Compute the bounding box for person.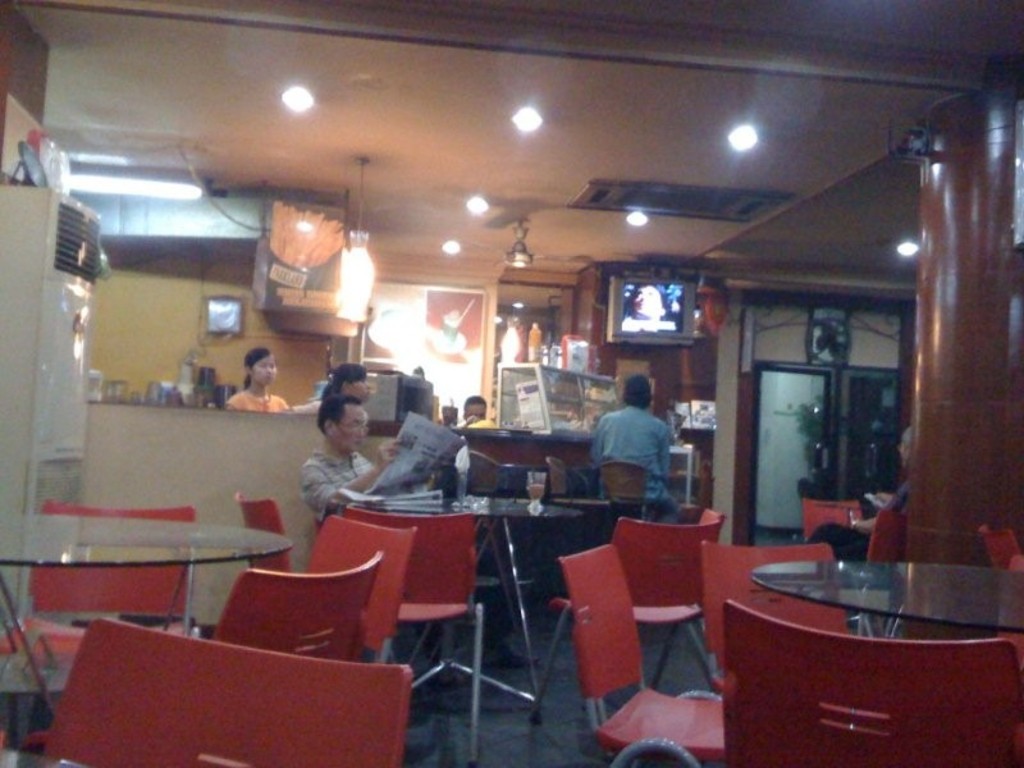
[x1=300, y1=392, x2=401, y2=522].
